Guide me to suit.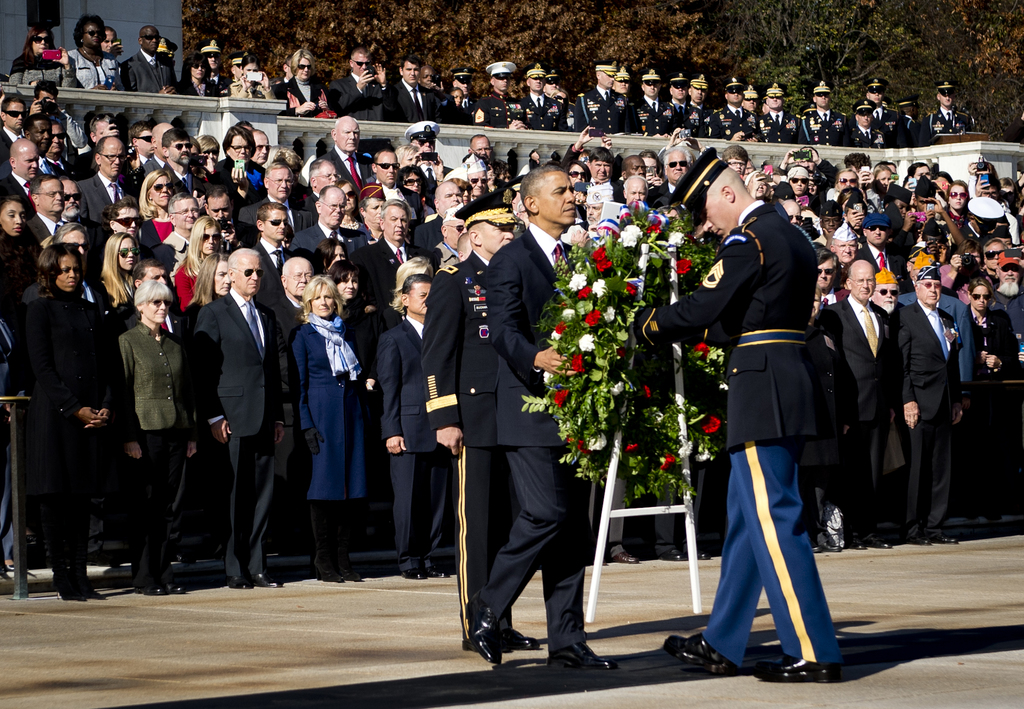
Guidance: [376,179,426,225].
